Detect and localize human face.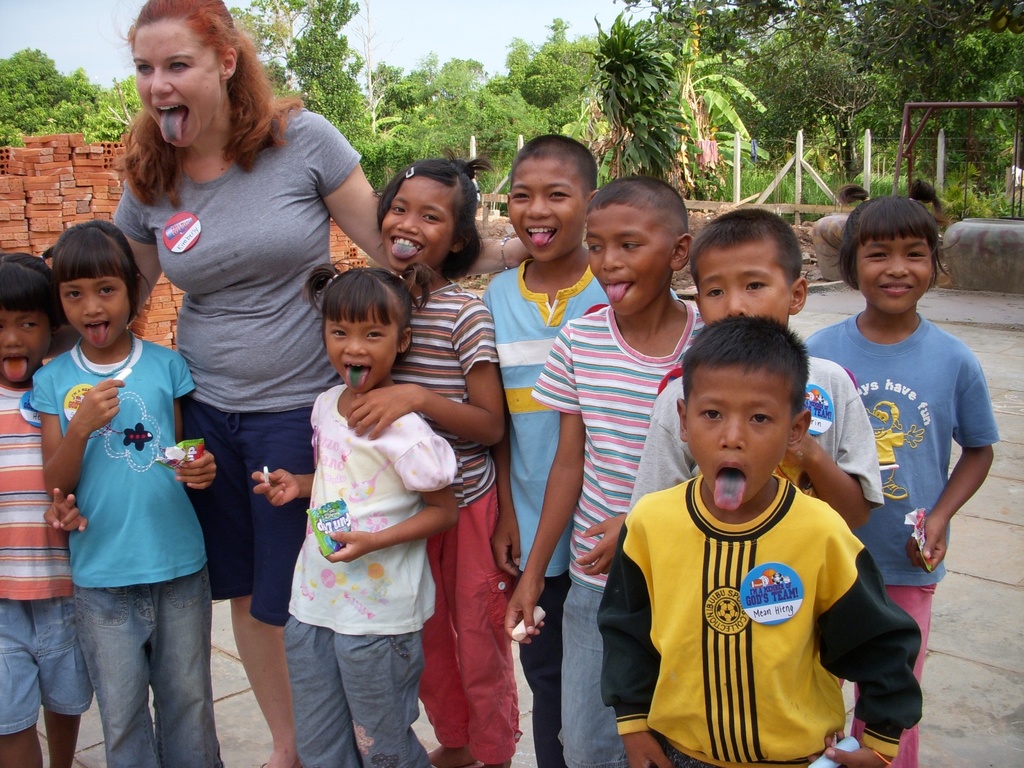
Localized at box=[376, 179, 454, 273].
